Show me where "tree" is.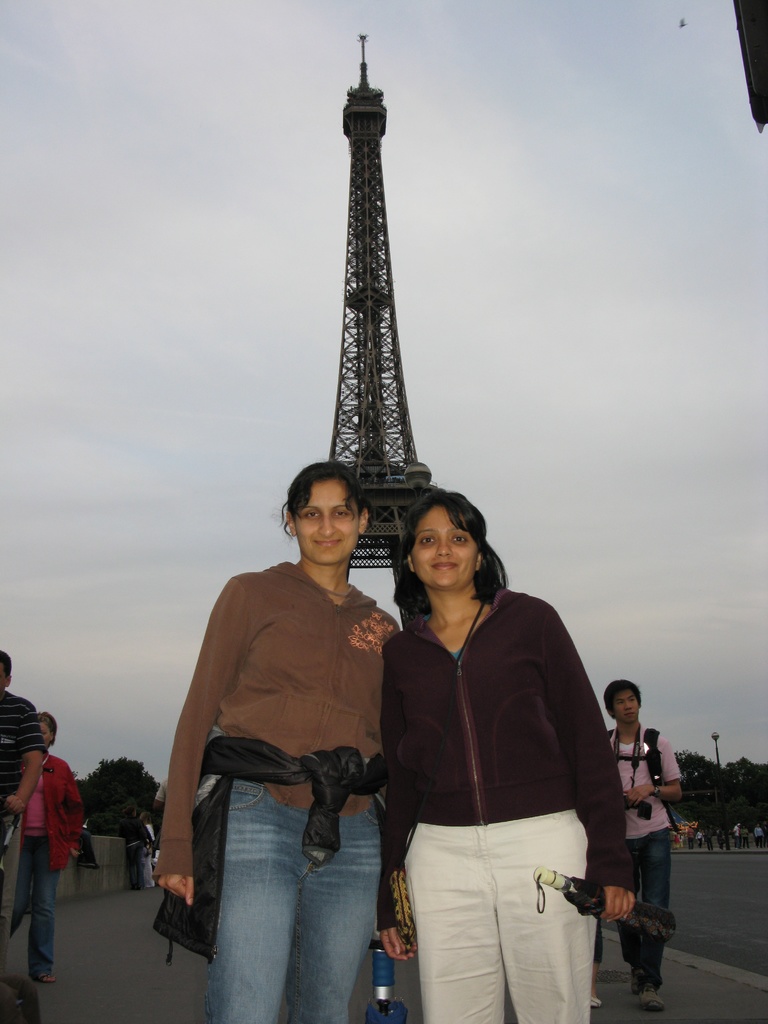
"tree" is at 673:756:767:845.
